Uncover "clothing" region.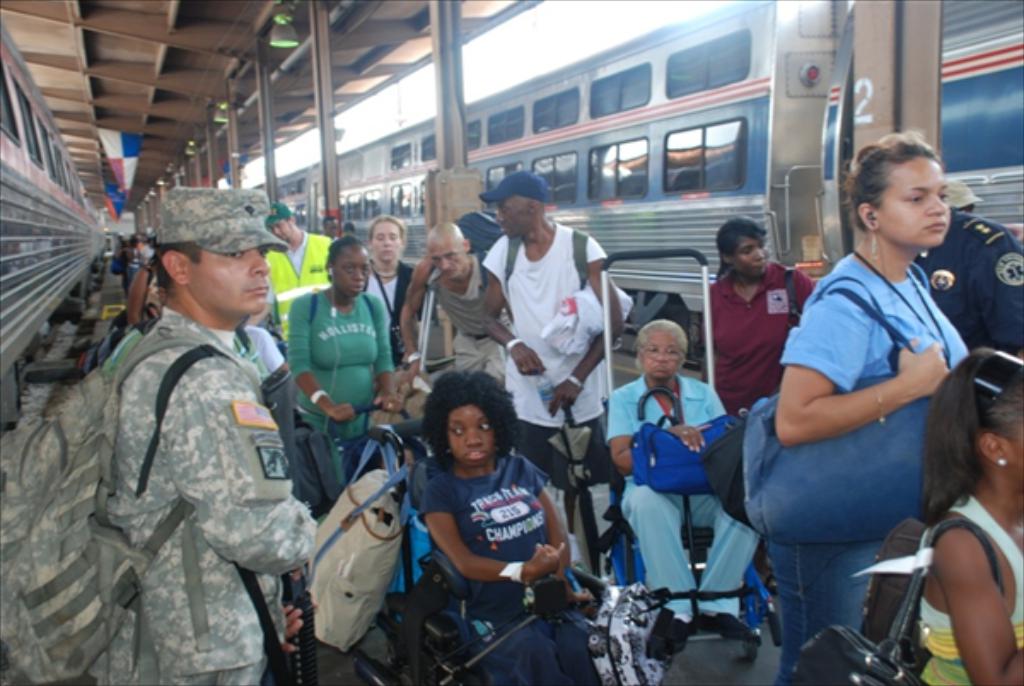
Uncovered: [x1=287, y1=294, x2=394, y2=433].
